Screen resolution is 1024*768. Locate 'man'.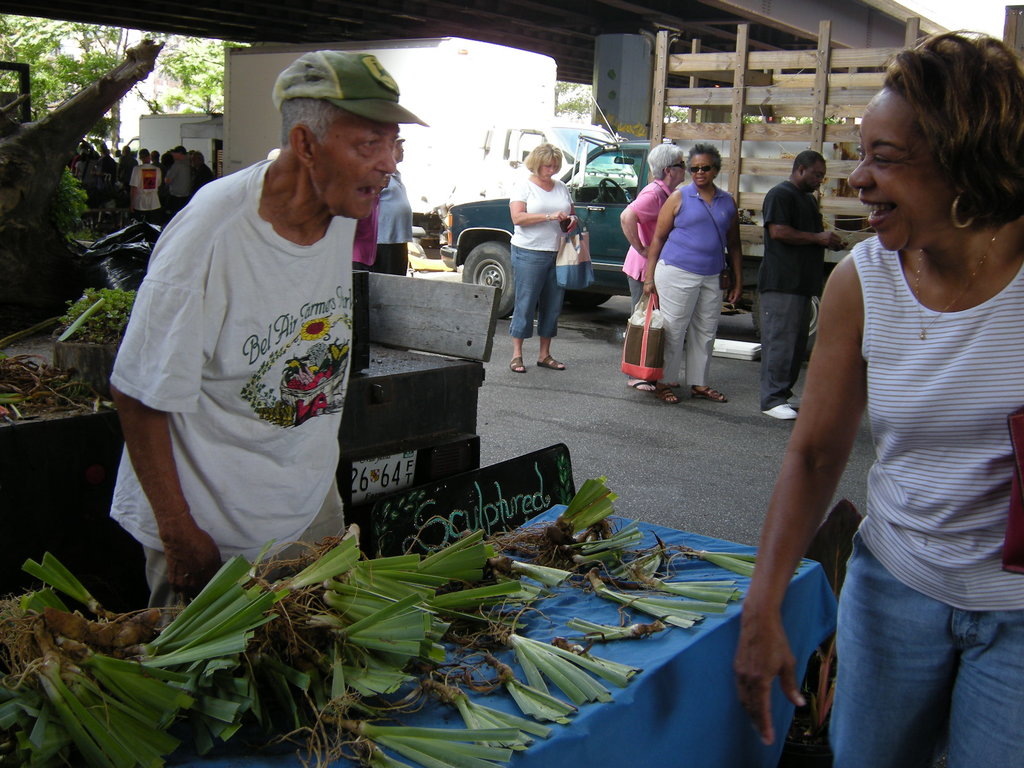
{"left": 120, "top": 38, "right": 444, "bottom": 626}.
